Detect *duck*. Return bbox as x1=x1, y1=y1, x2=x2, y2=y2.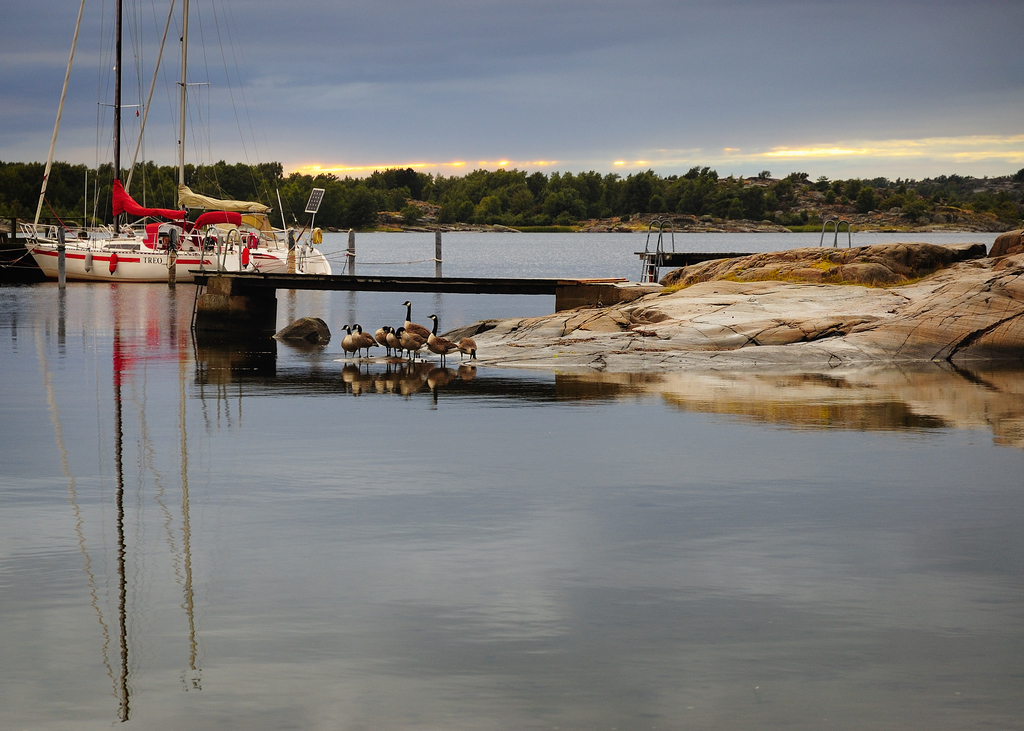
x1=403, y1=303, x2=422, y2=366.
